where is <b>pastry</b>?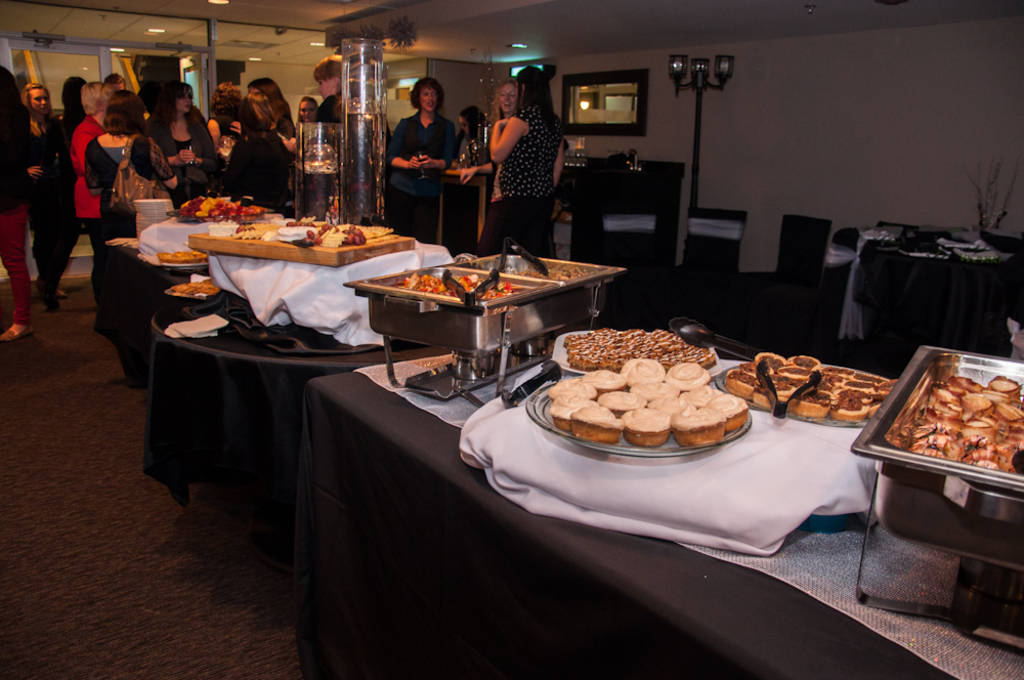
(x1=548, y1=383, x2=597, y2=400).
